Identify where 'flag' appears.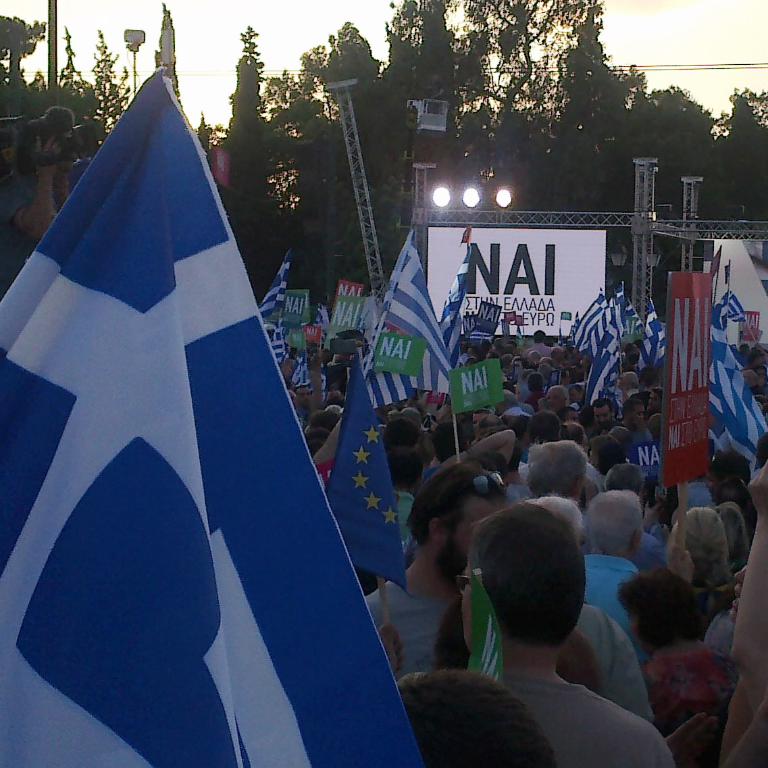
Appears at {"left": 636, "top": 334, "right": 666, "bottom": 374}.
